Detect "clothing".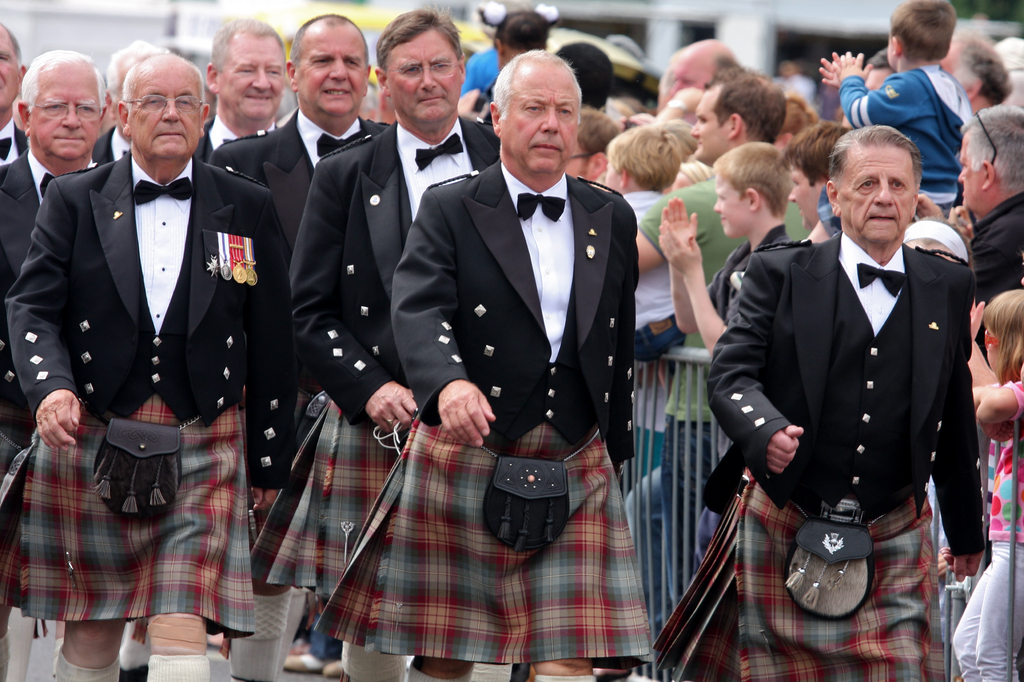
Detected at bbox=[646, 178, 812, 421].
